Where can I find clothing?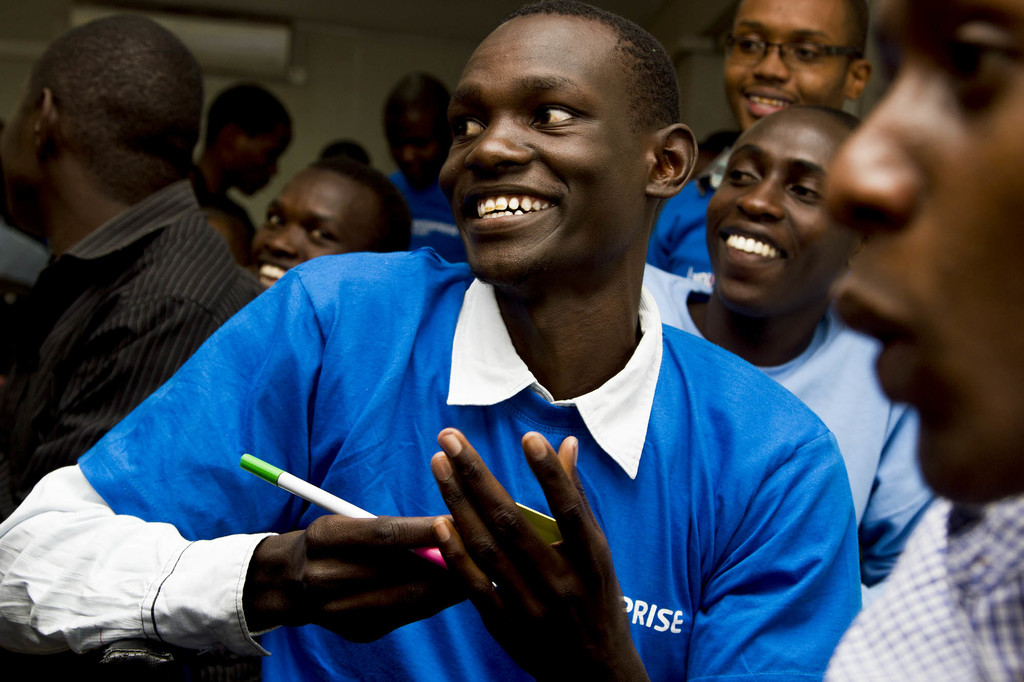
You can find it at 653 175 714 273.
